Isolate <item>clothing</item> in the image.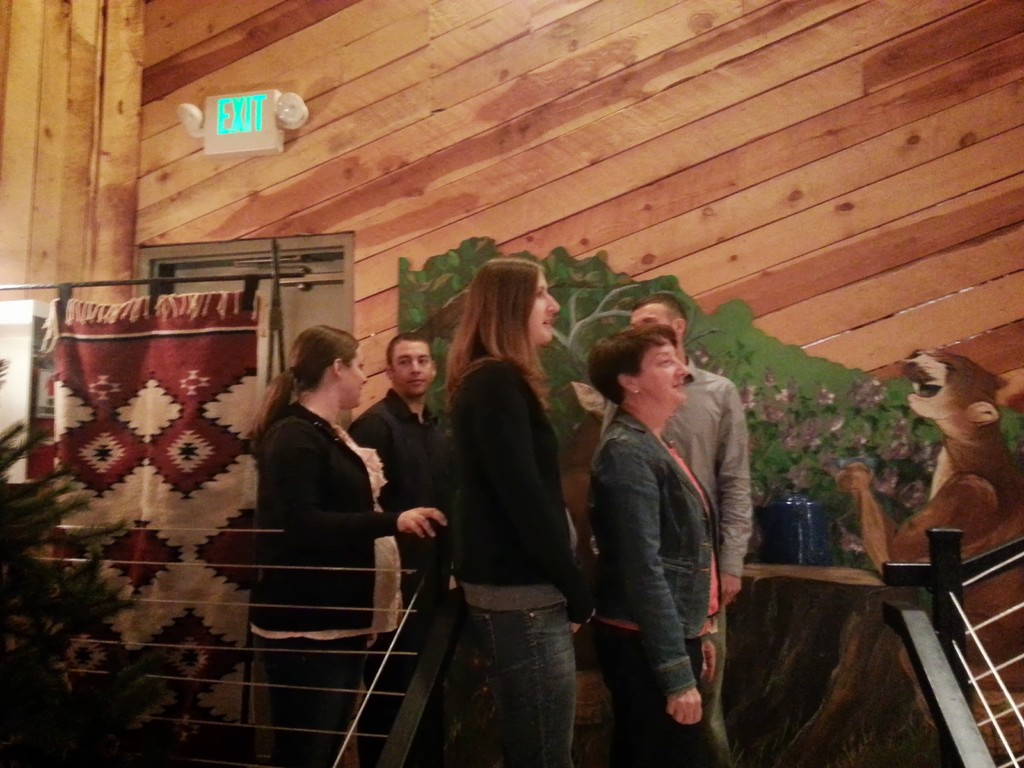
Isolated region: <region>589, 397, 730, 767</region>.
